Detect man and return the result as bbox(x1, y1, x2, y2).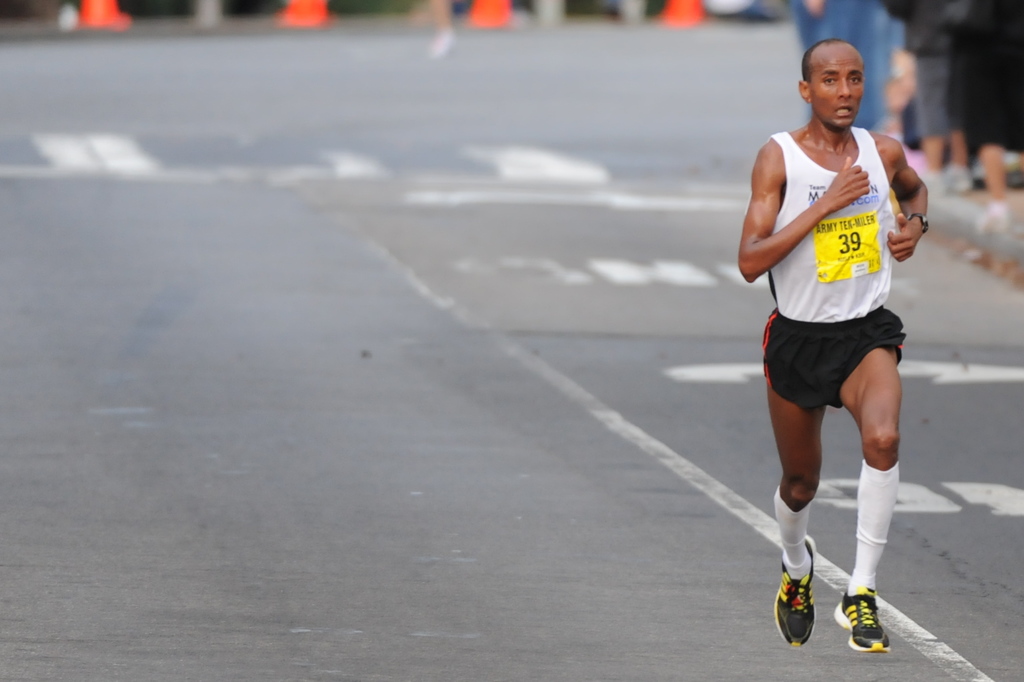
bbox(733, 44, 932, 654).
